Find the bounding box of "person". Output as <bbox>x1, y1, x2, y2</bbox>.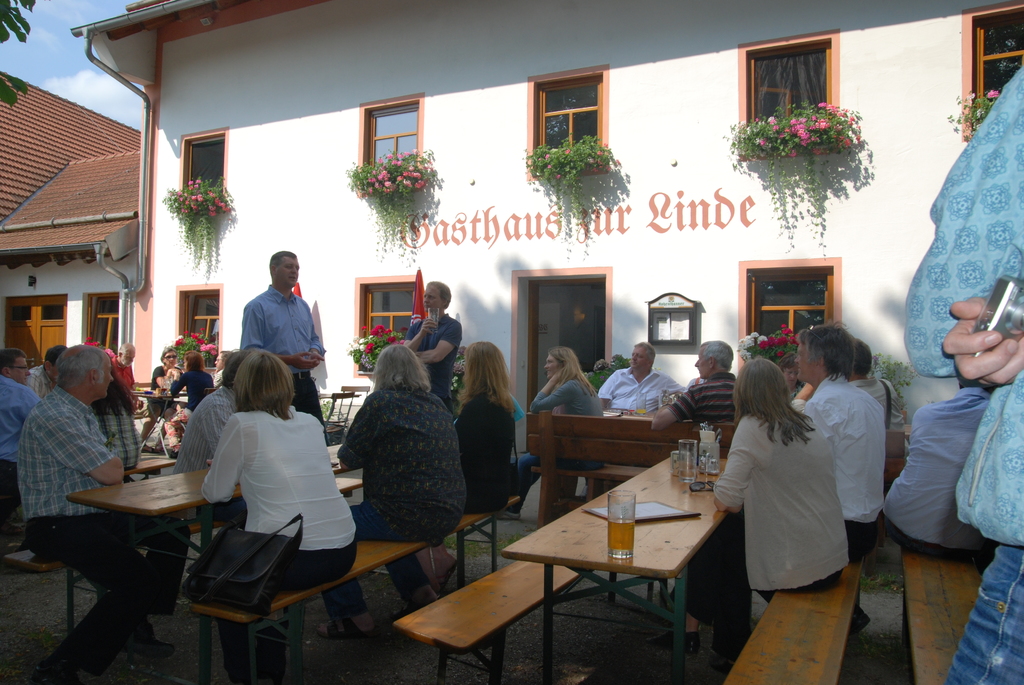
<bbox>509, 344, 604, 512</bbox>.
